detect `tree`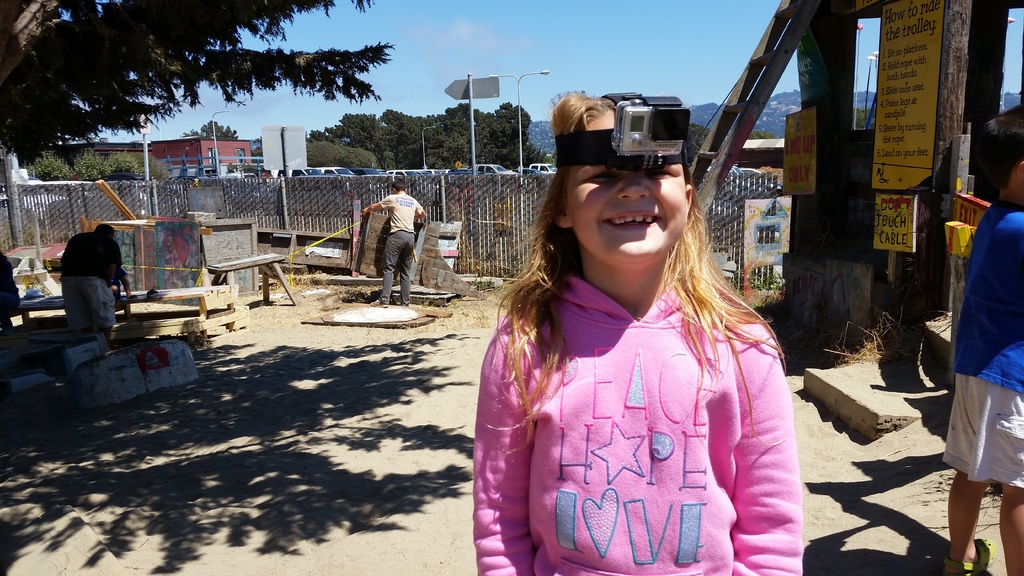
pyautogui.locateOnScreen(2, 0, 399, 166)
